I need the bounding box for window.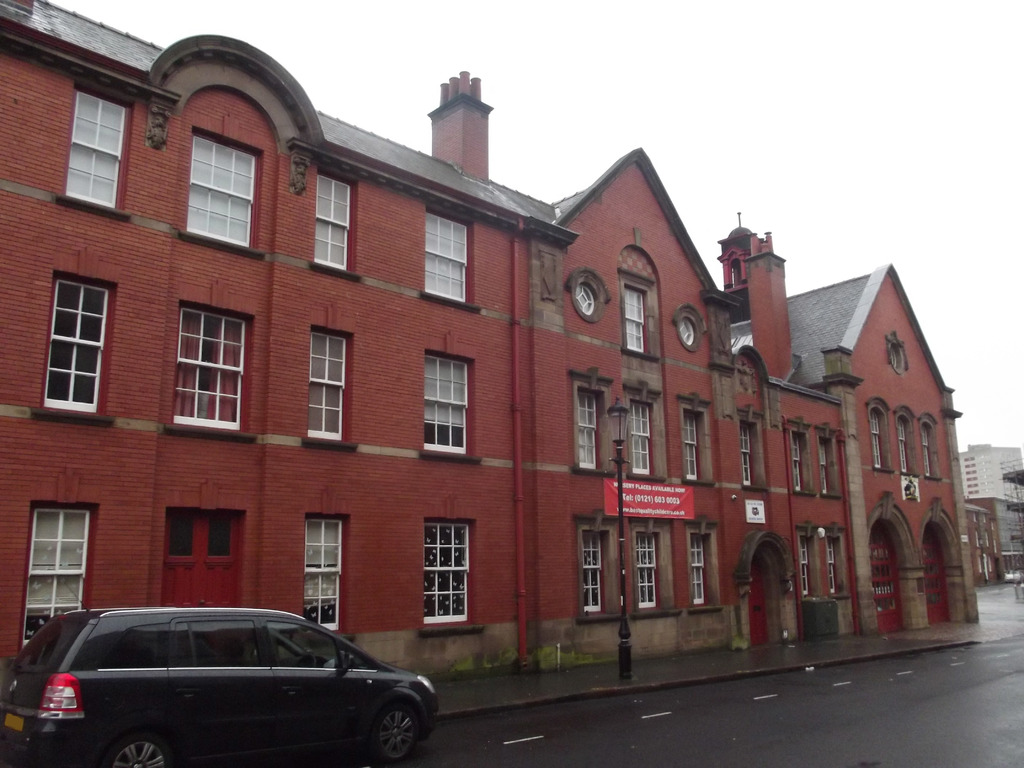
Here it is: 100 617 173 674.
